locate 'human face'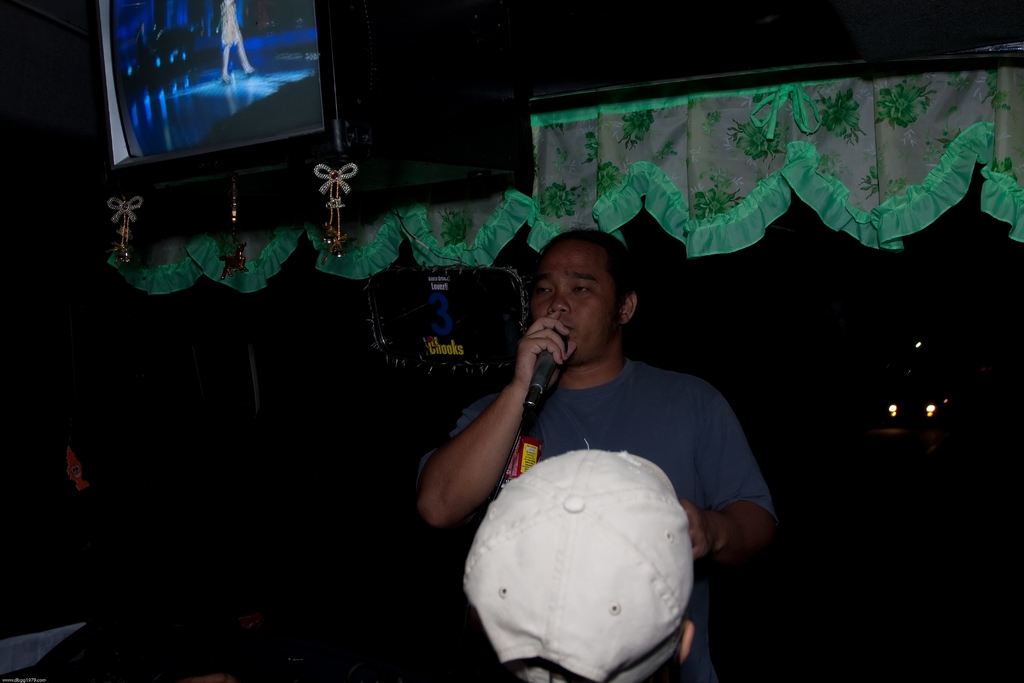
[x1=532, y1=242, x2=621, y2=362]
